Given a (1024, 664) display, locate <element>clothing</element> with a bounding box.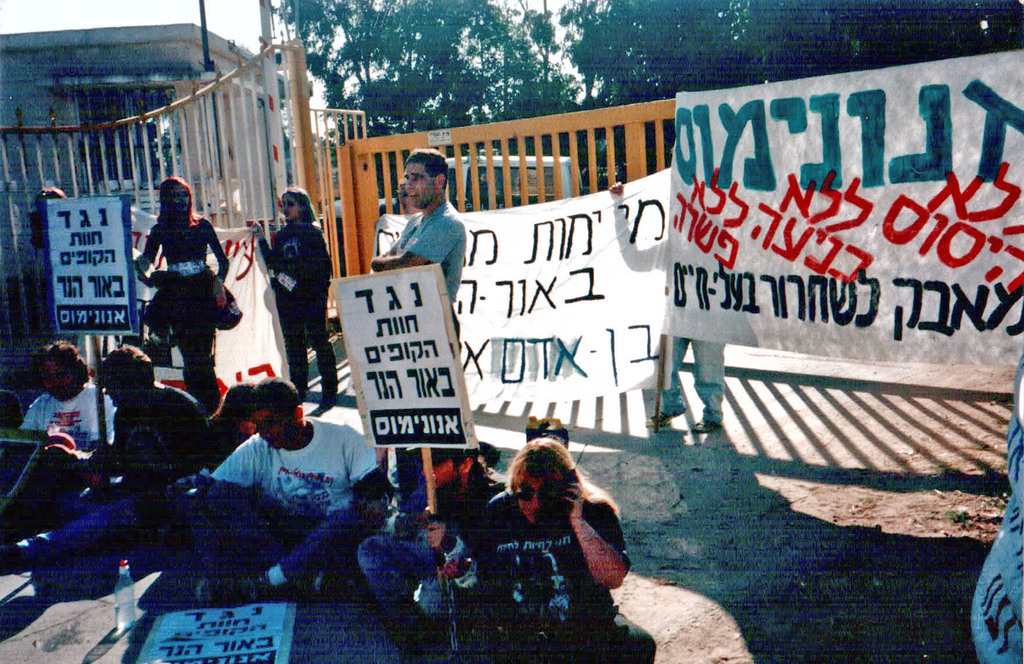
Located: Rect(258, 217, 340, 395).
